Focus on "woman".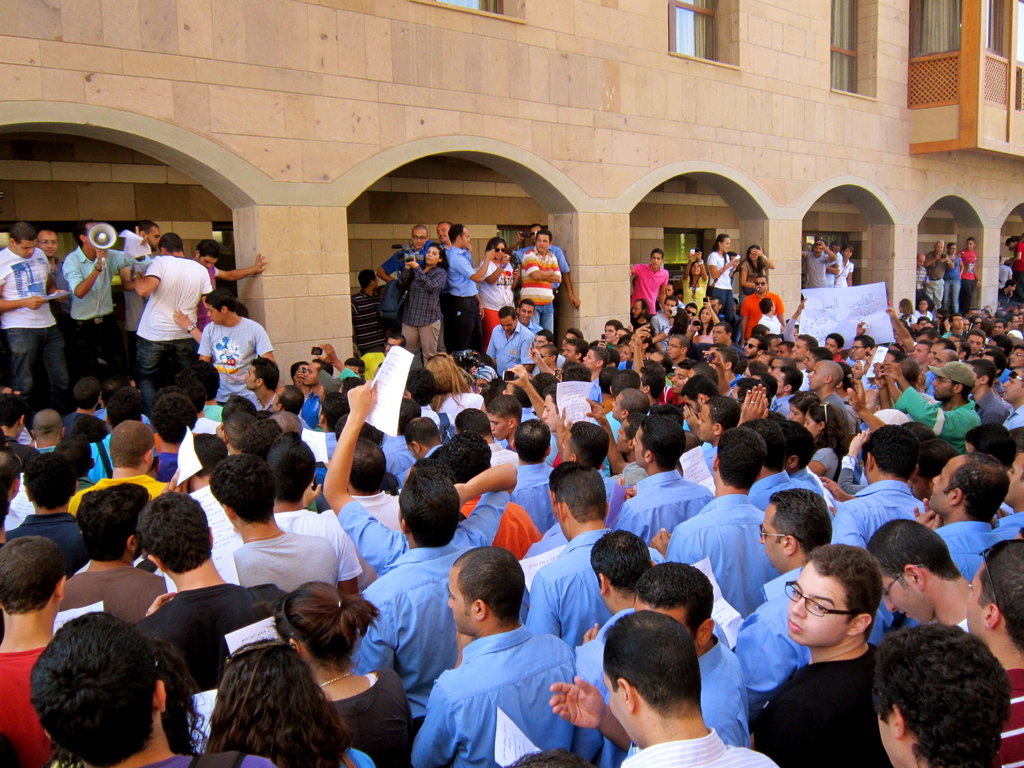
Focused at 707,234,738,326.
